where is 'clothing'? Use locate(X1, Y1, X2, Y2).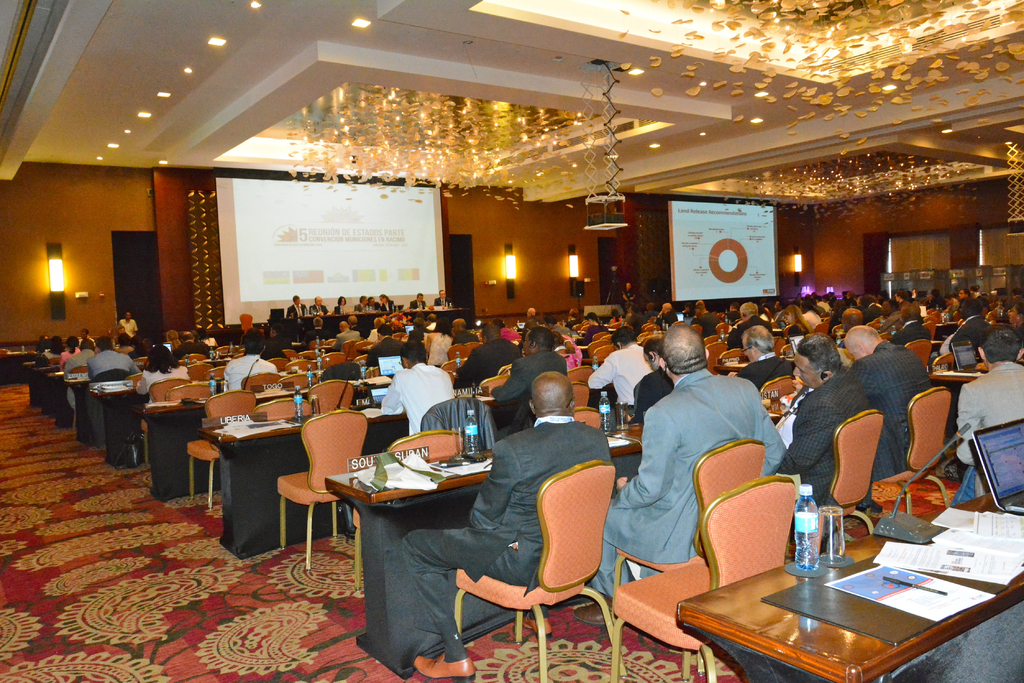
locate(354, 301, 371, 316).
